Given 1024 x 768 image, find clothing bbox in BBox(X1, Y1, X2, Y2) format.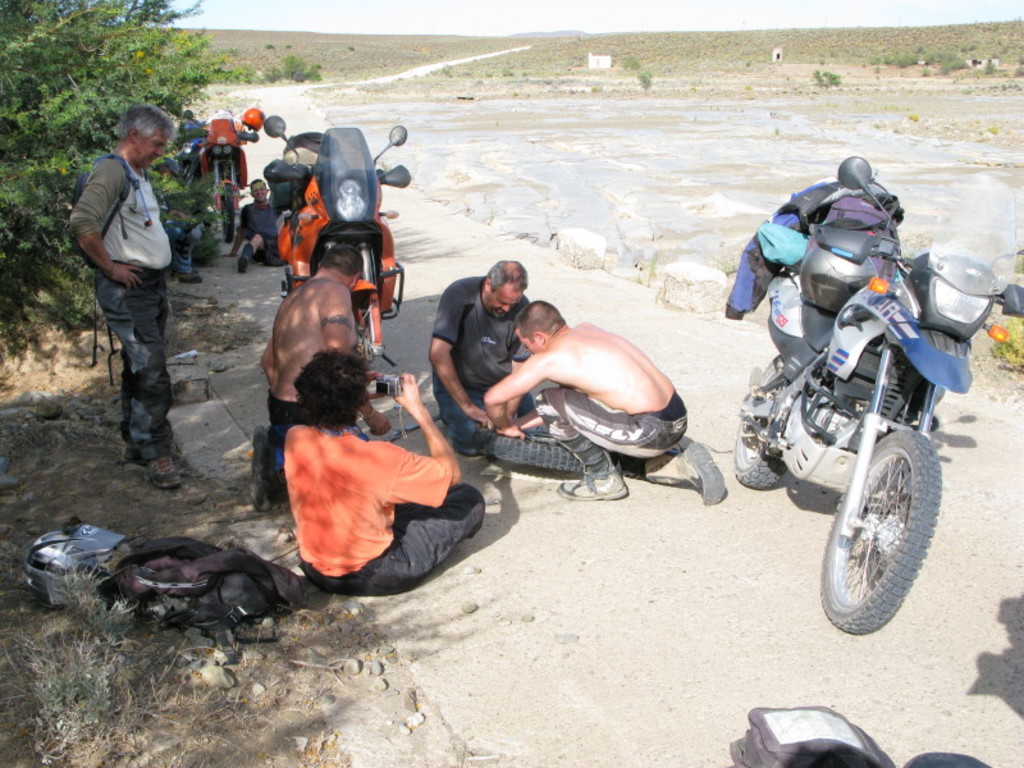
BBox(266, 398, 476, 588).
